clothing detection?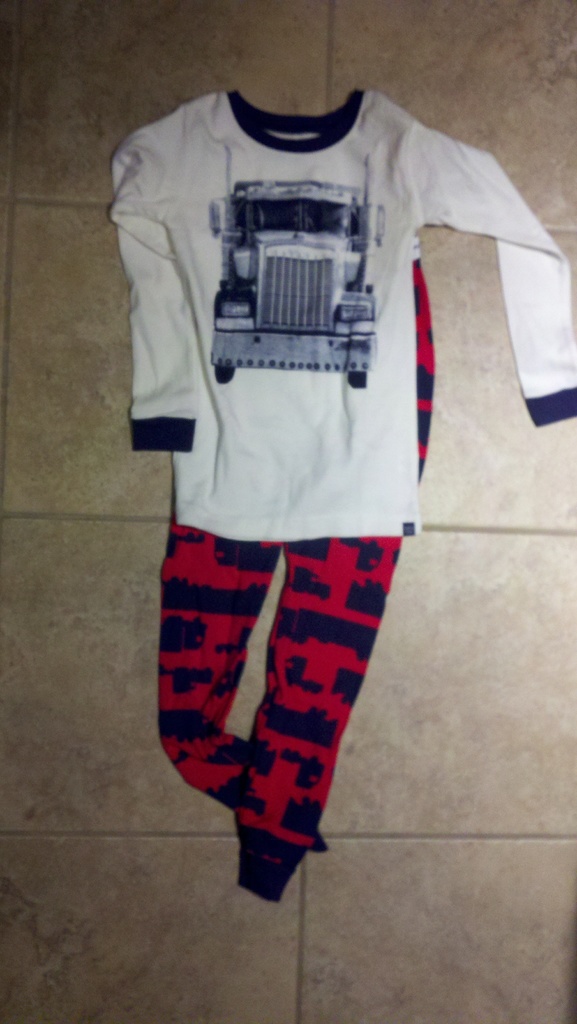
BBox(126, 88, 576, 531)
